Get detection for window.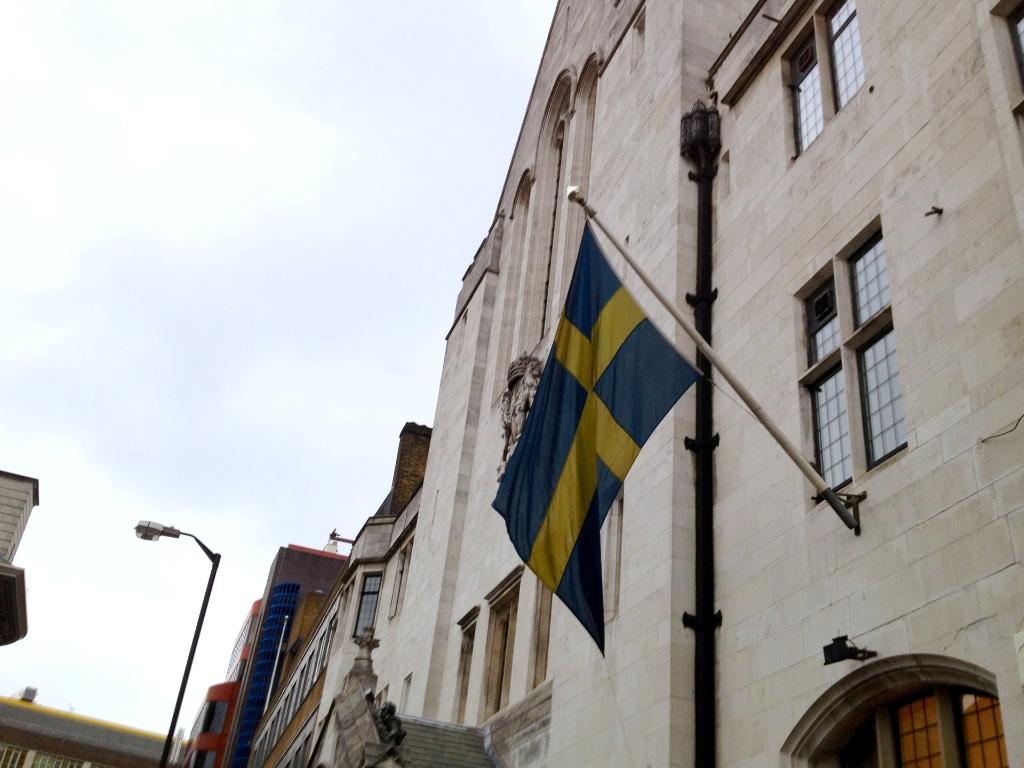
Detection: [x1=346, y1=572, x2=379, y2=638].
